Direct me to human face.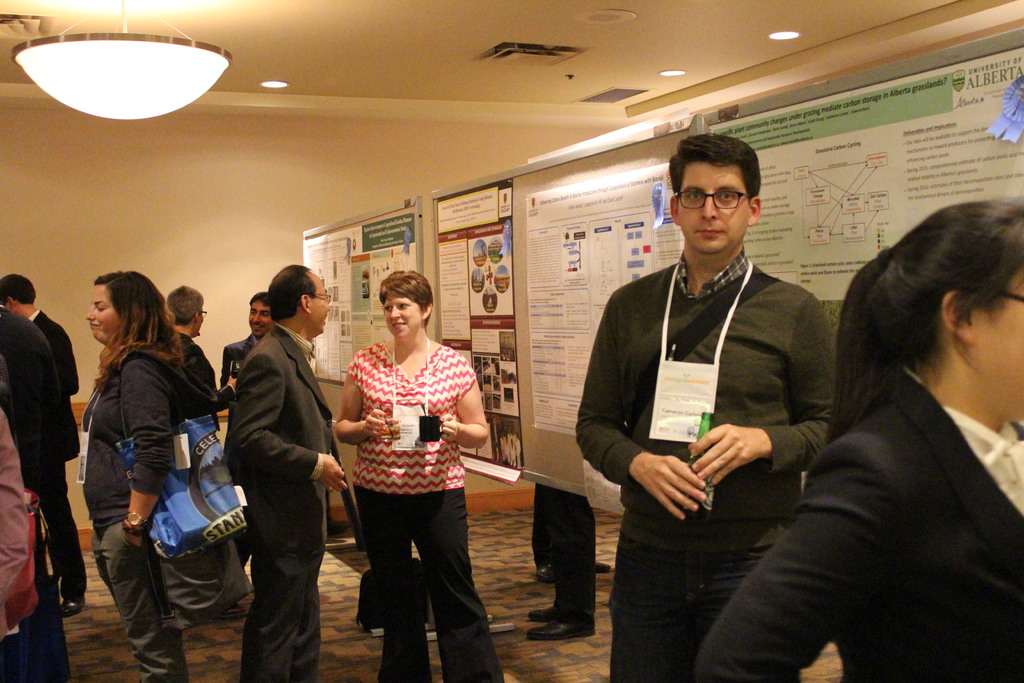
Direction: x1=250, y1=303, x2=270, y2=334.
